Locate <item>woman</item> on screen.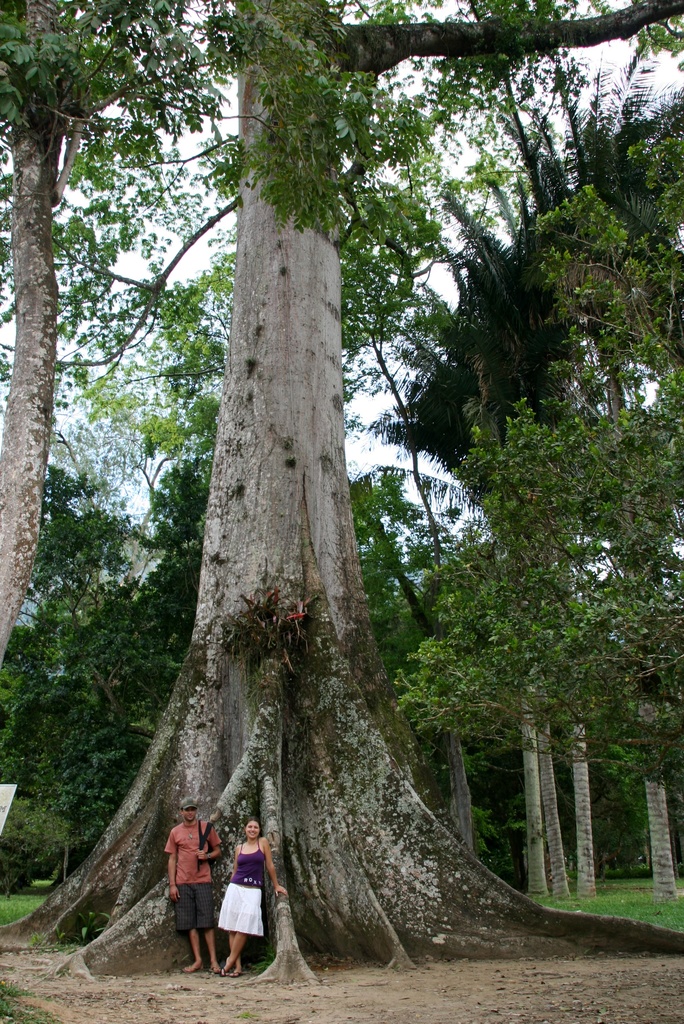
On screen at l=198, t=825, r=281, b=977.
